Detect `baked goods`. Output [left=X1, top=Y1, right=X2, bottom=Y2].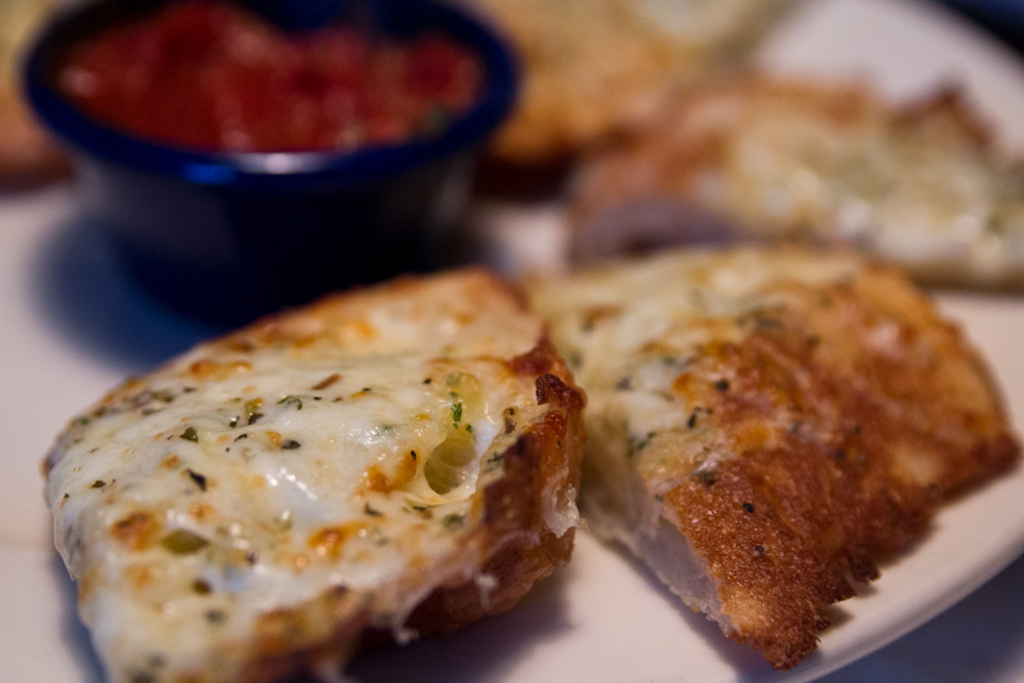
[left=38, top=261, right=585, bottom=682].
